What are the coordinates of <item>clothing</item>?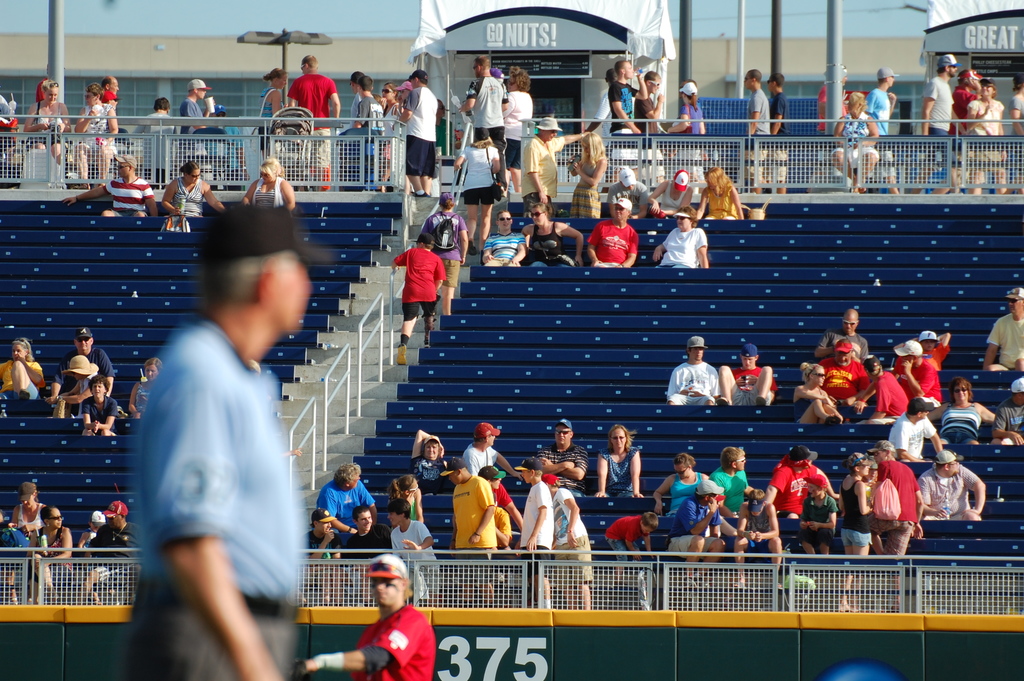
(left=531, top=222, right=573, bottom=268).
